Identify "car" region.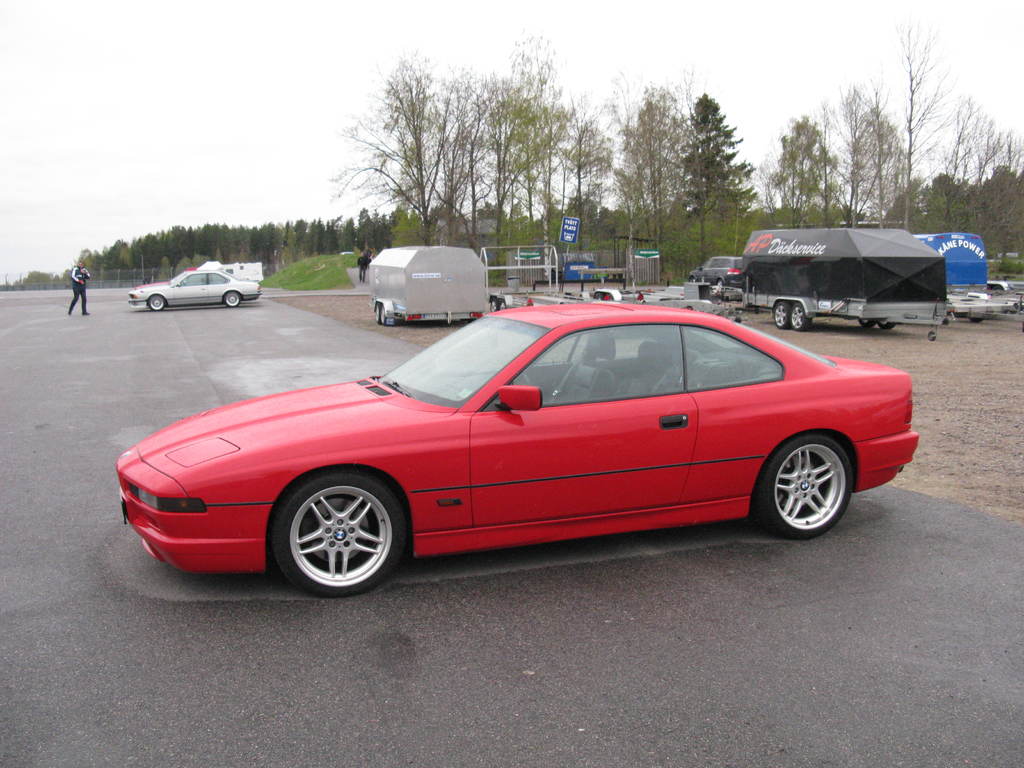
Region: pyautogui.locateOnScreen(687, 253, 745, 287).
